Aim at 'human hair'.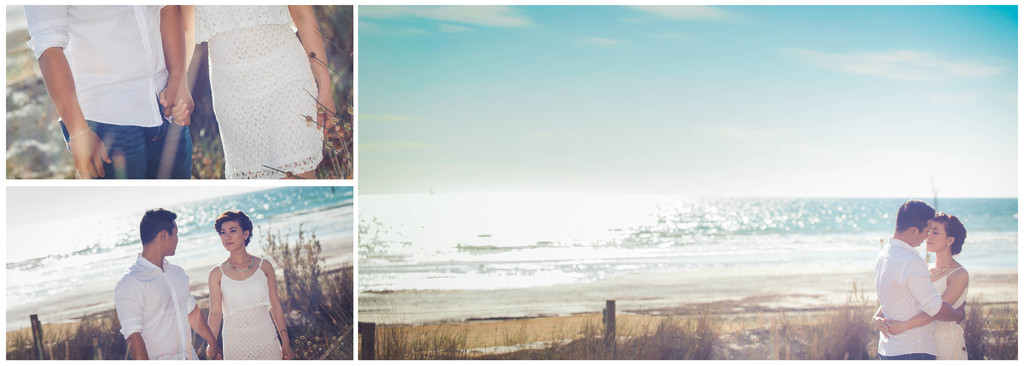
Aimed at [x1=213, y1=208, x2=253, y2=247].
